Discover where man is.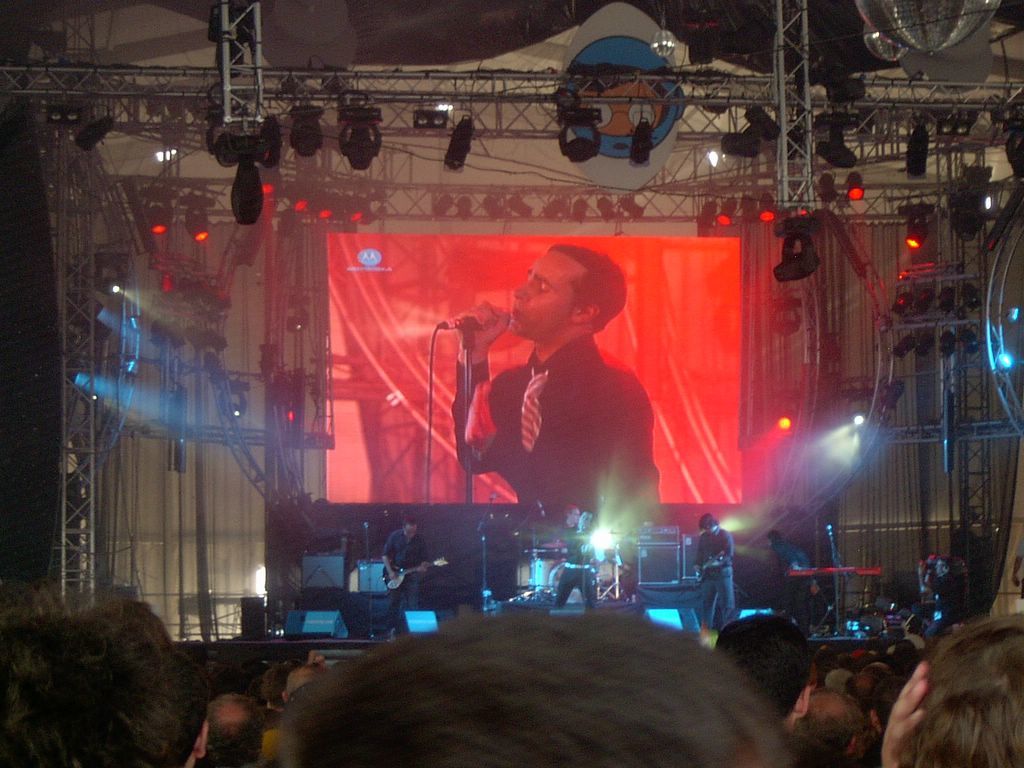
Discovered at (x1=281, y1=613, x2=790, y2=767).
